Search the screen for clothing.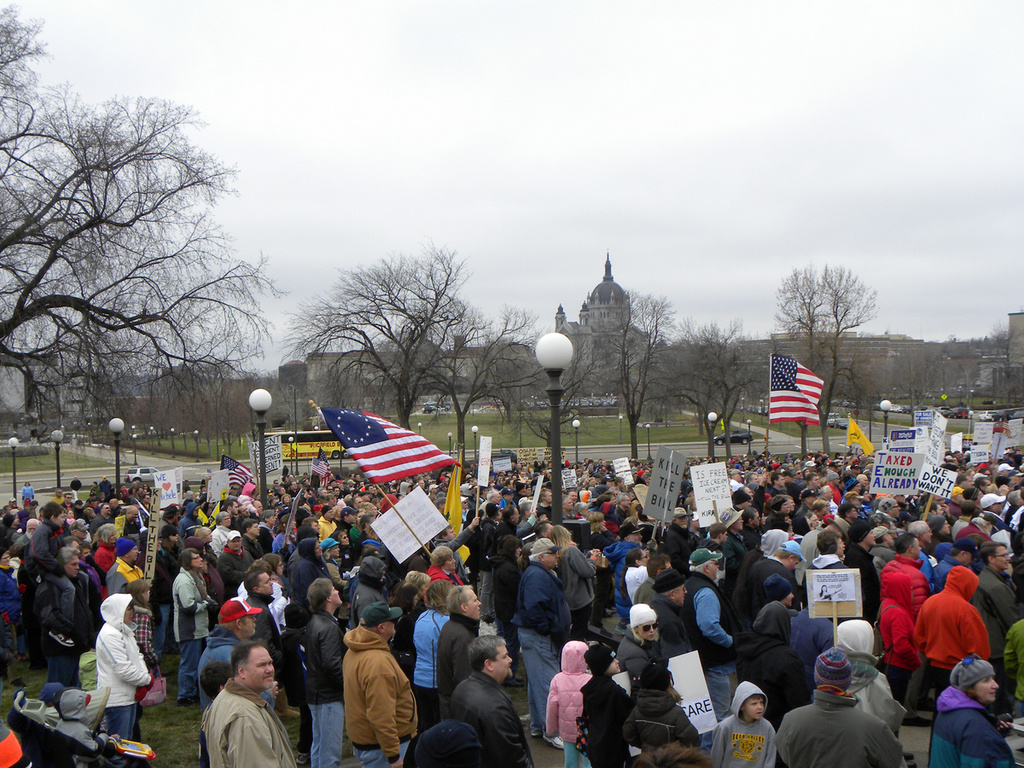
Found at {"left": 171, "top": 566, "right": 206, "bottom": 693}.
